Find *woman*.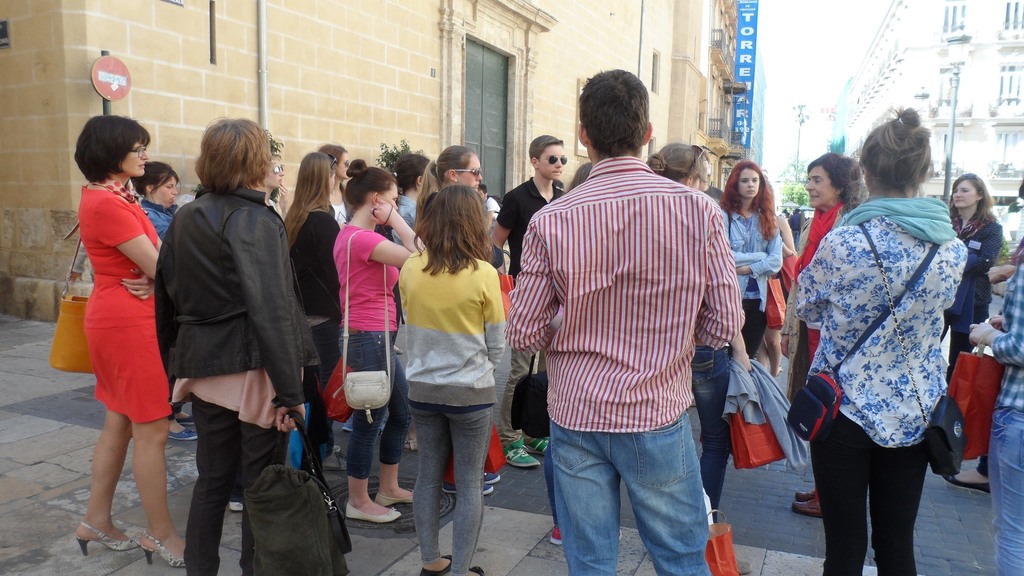
region(544, 159, 623, 548).
